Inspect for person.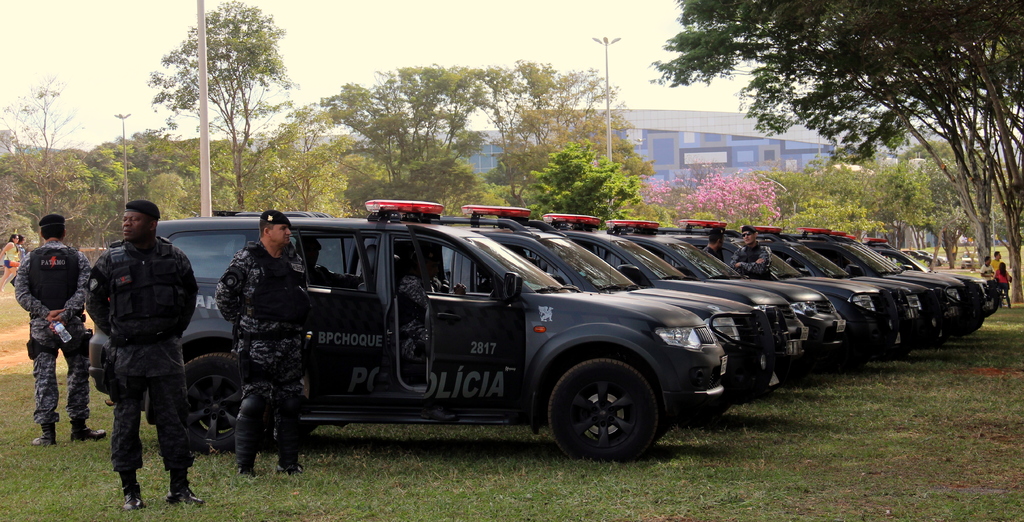
Inspection: (left=0, top=234, right=18, bottom=293).
